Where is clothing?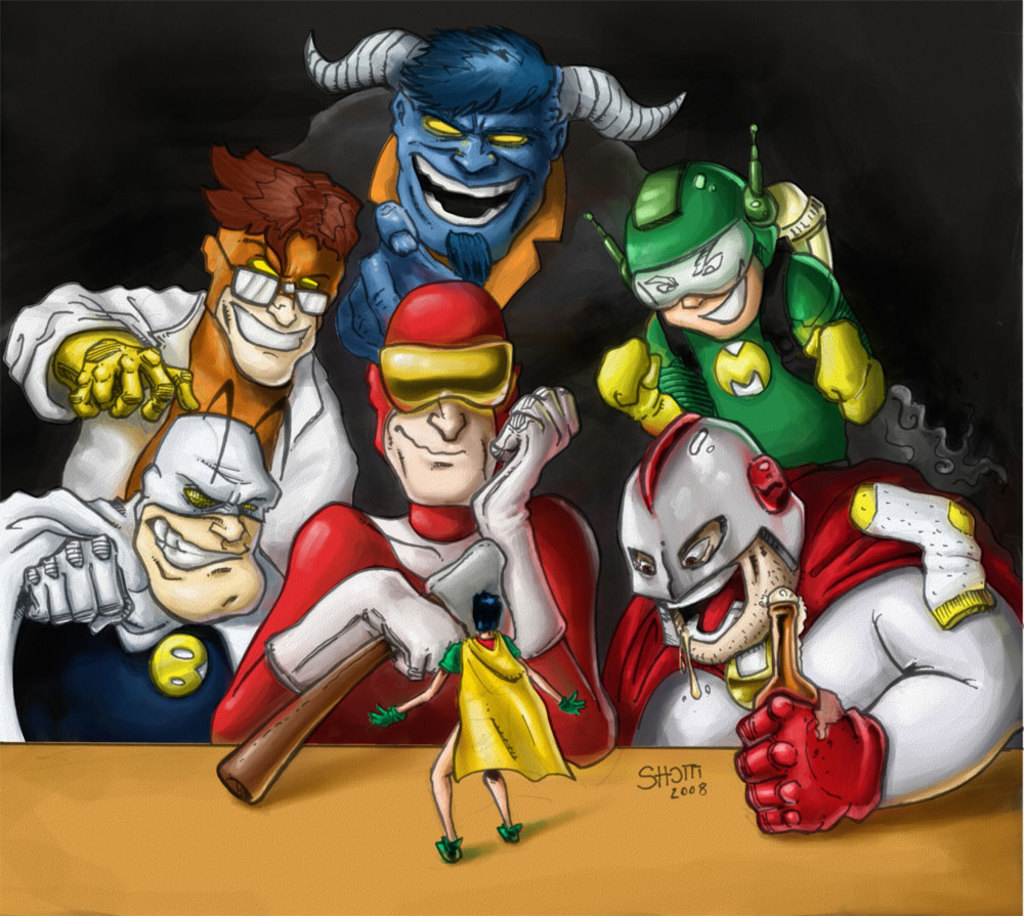
rect(607, 463, 1022, 817).
